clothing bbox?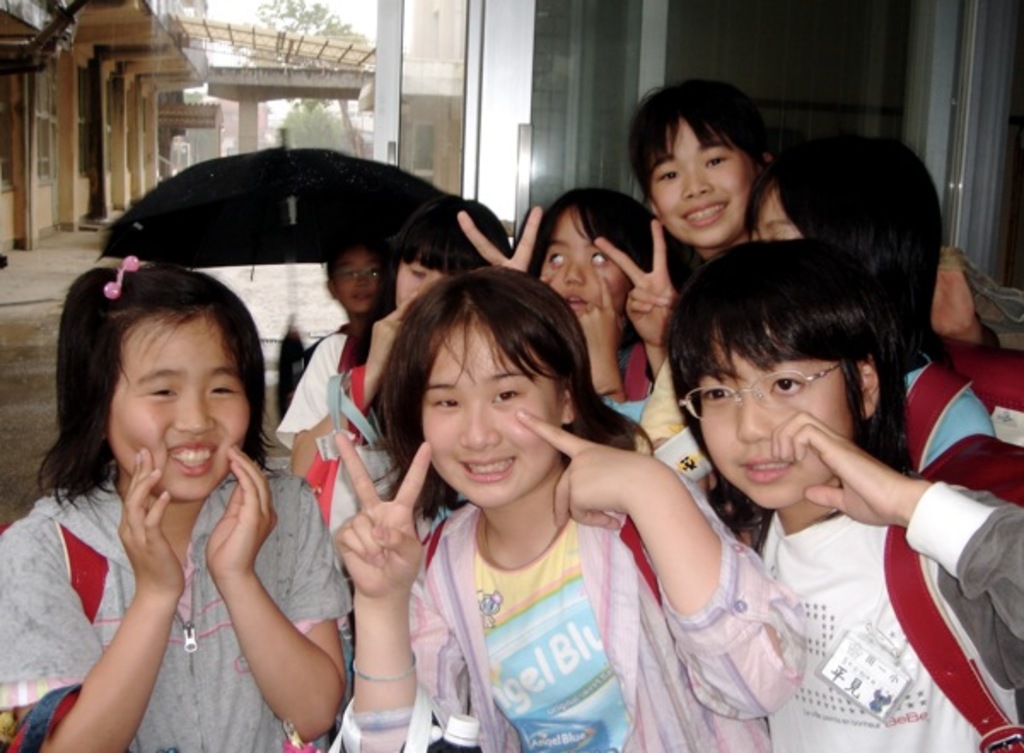
749,475,1022,751
